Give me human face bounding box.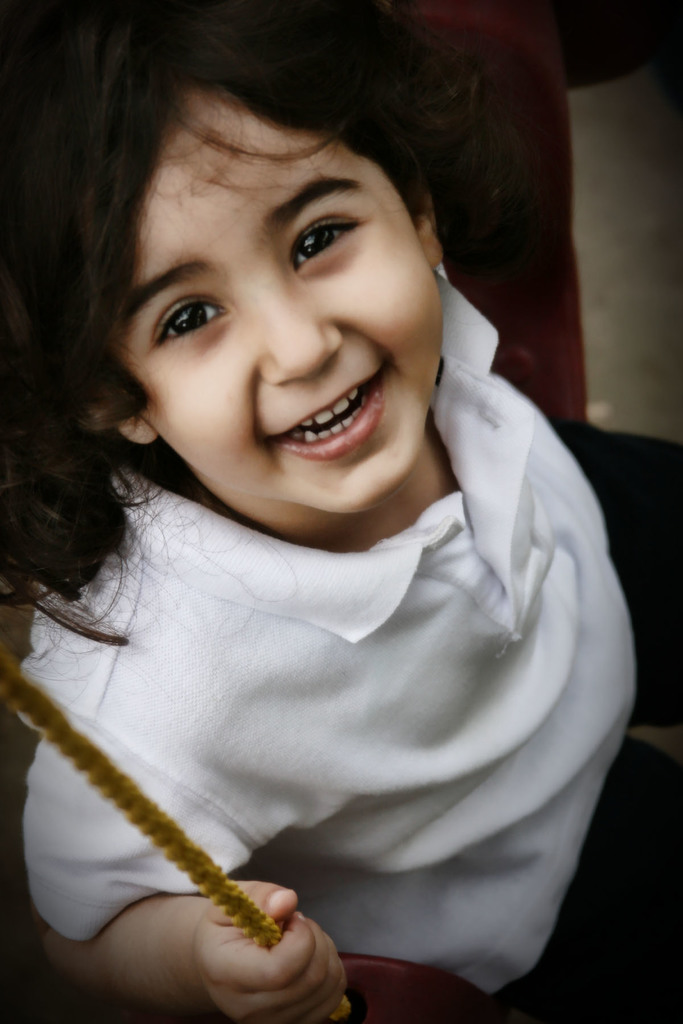
(left=97, top=87, right=447, bottom=521).
